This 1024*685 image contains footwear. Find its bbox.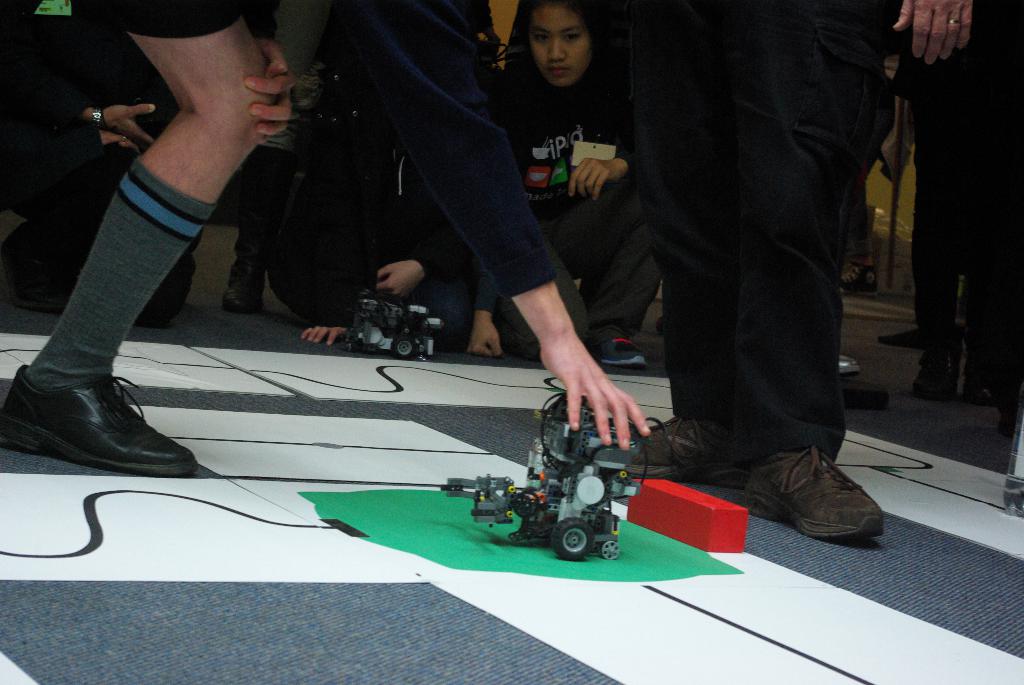
(594, 333, 648, 366).
